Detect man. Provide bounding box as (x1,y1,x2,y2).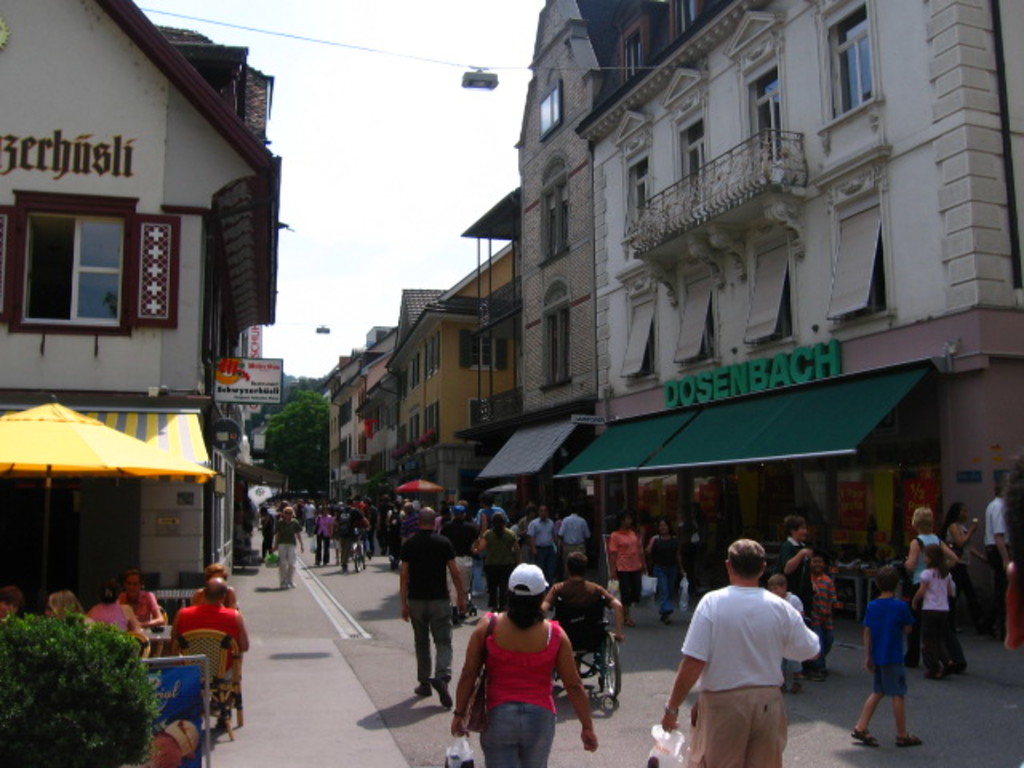
(672,555,822,755).
